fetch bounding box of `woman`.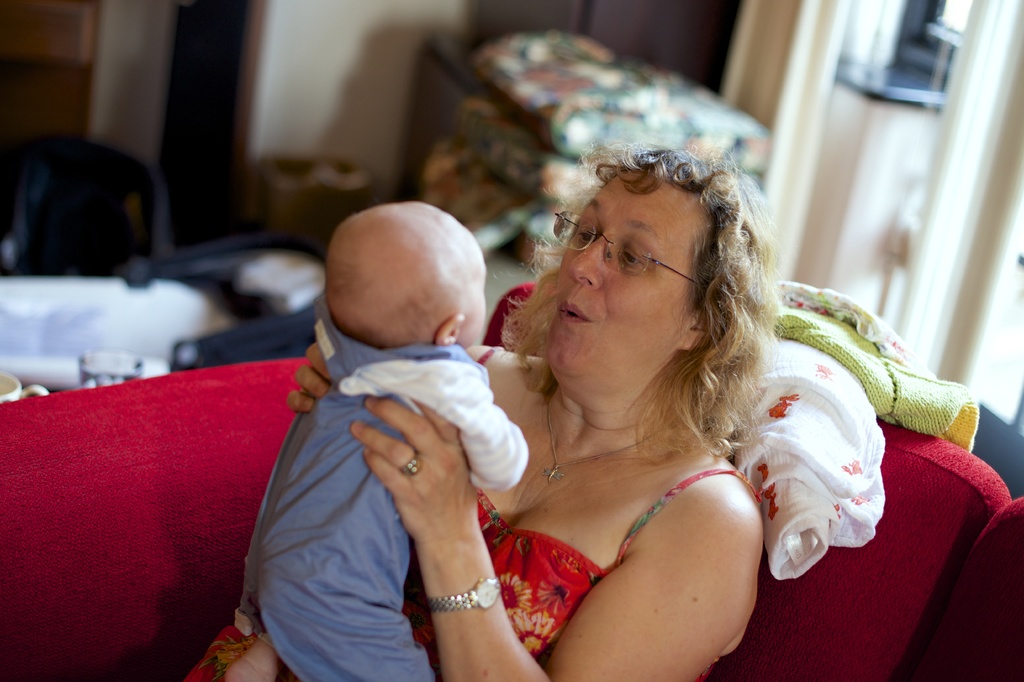
Bbox: [left=165, top=126, right=783, bottom=681].
